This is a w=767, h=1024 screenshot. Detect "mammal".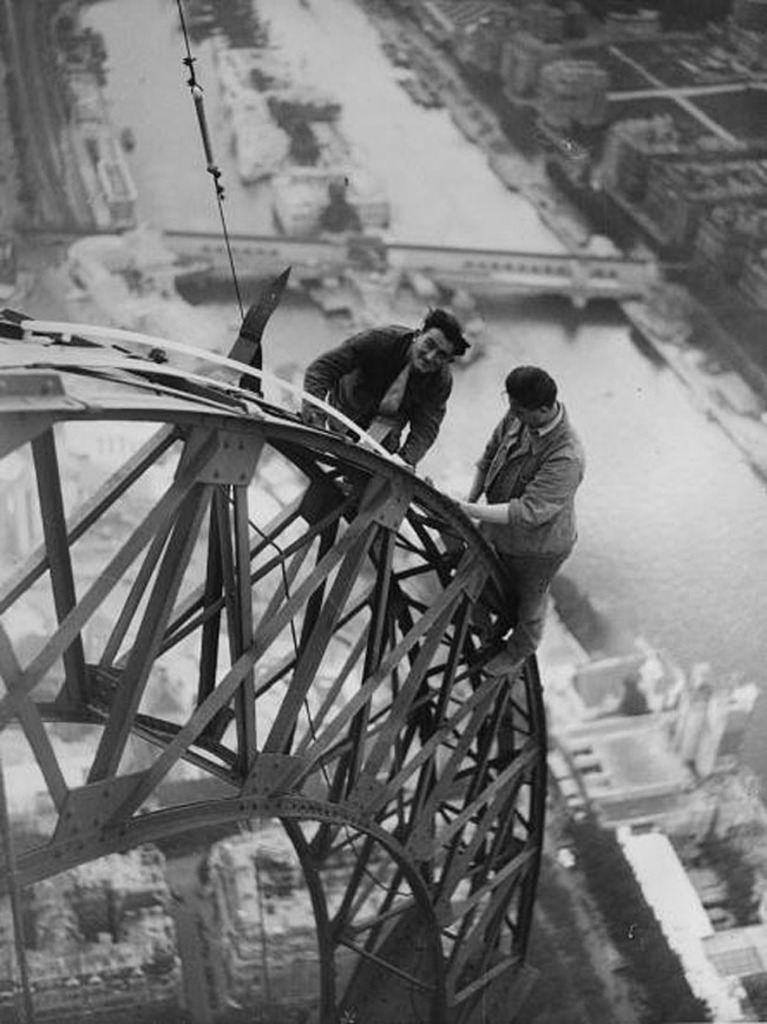
[277,306,490,474].
